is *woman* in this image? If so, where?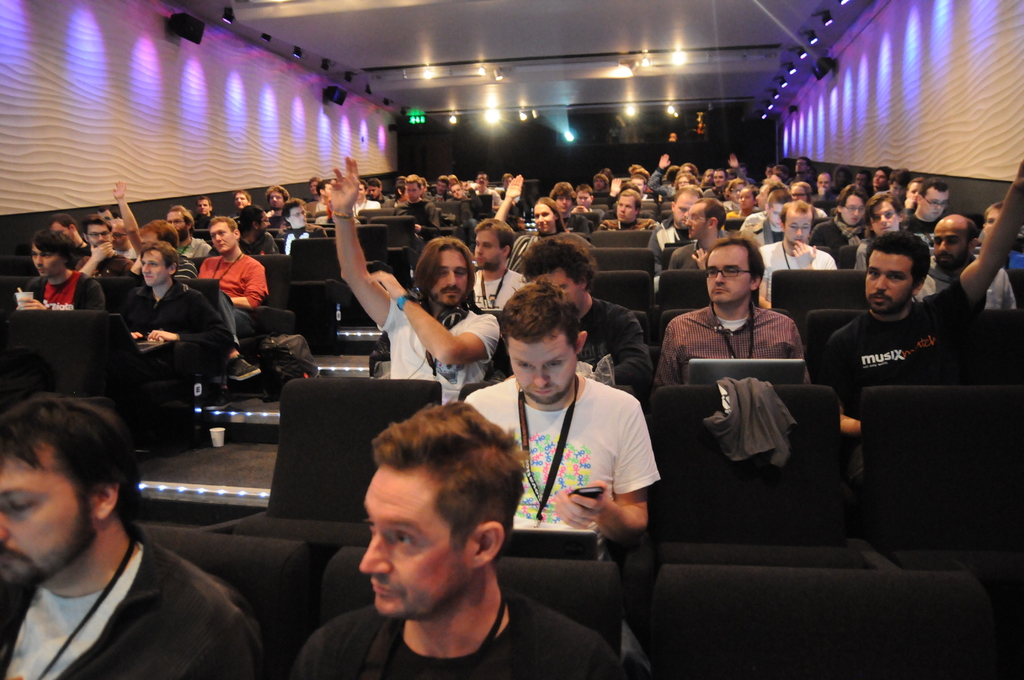
Yes, at detection(0, 223, 105, 310).
